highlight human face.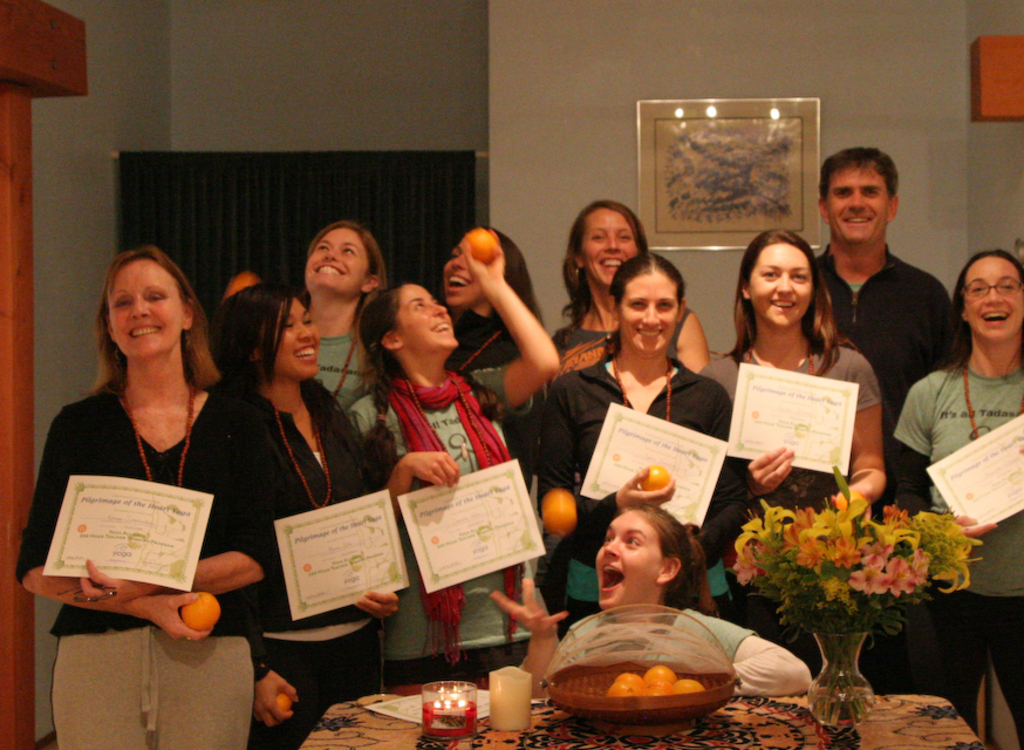
Highlighted region: l=616, t=270, r=676, b=356.
